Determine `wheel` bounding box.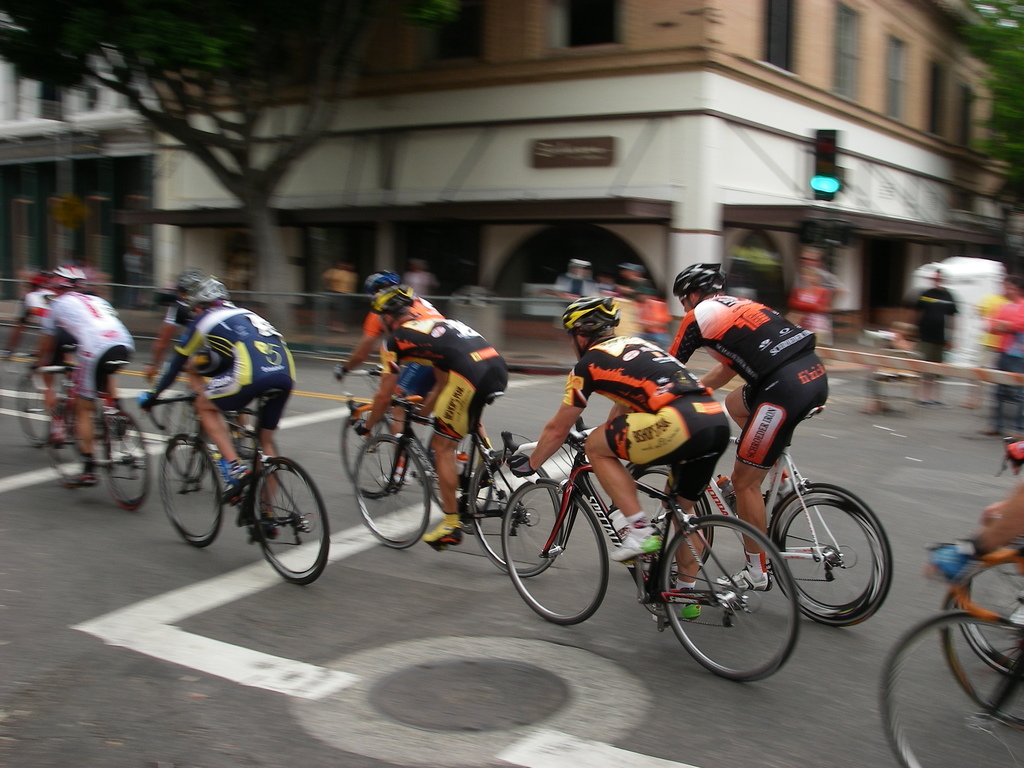
Determined: [x1=47, y1=400, x2=97, y2=492].
